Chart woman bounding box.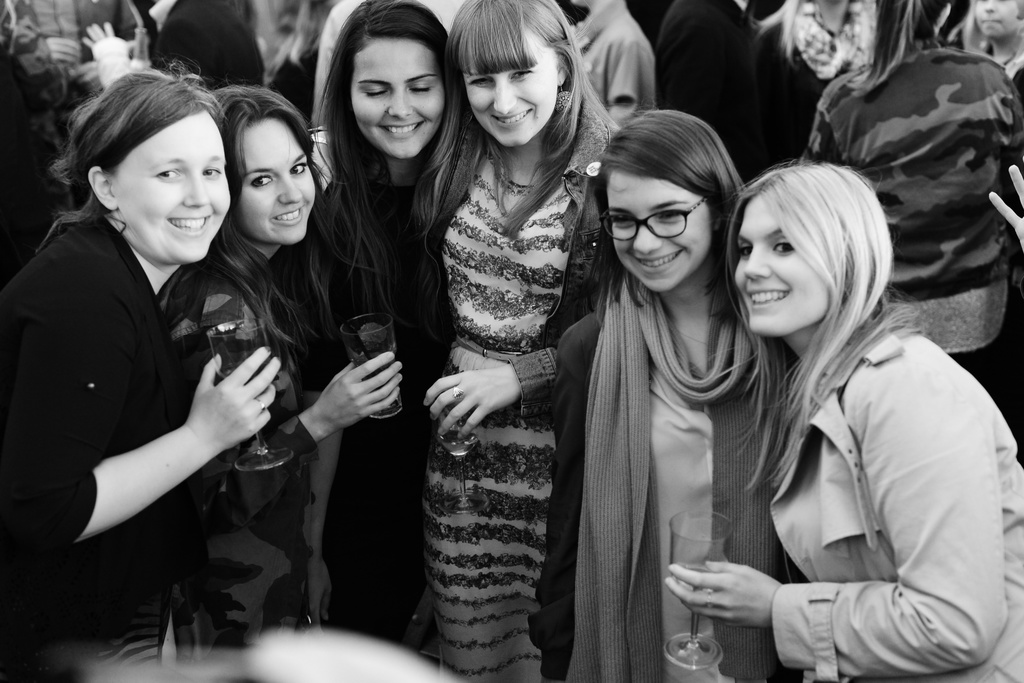
Charted: 547, 110, 805, 682.
